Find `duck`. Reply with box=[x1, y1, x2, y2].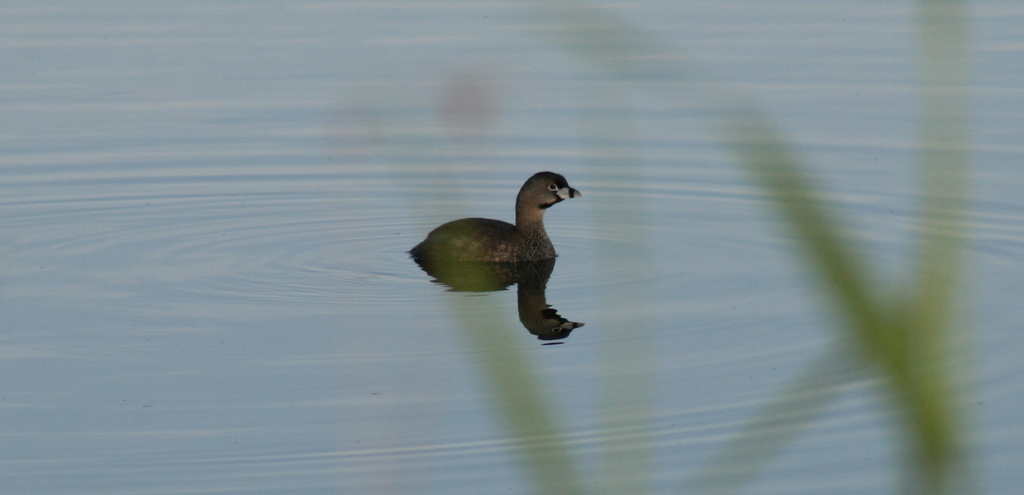
box=[394, 163, 591, 298].
